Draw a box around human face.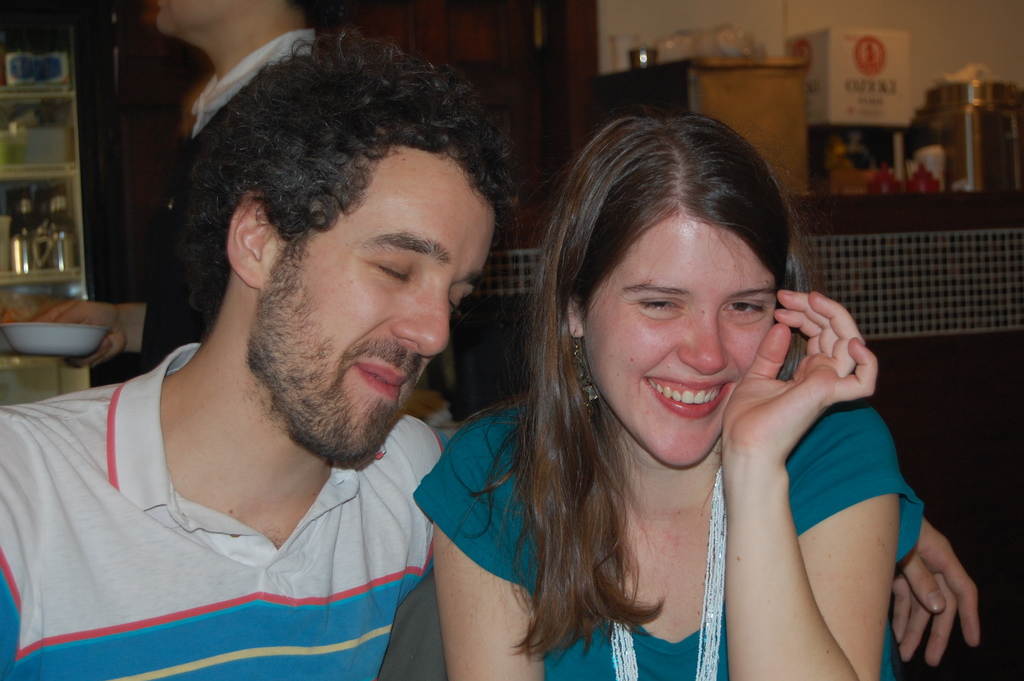
[x1=250, y1=156, x2=499, y2=461].
